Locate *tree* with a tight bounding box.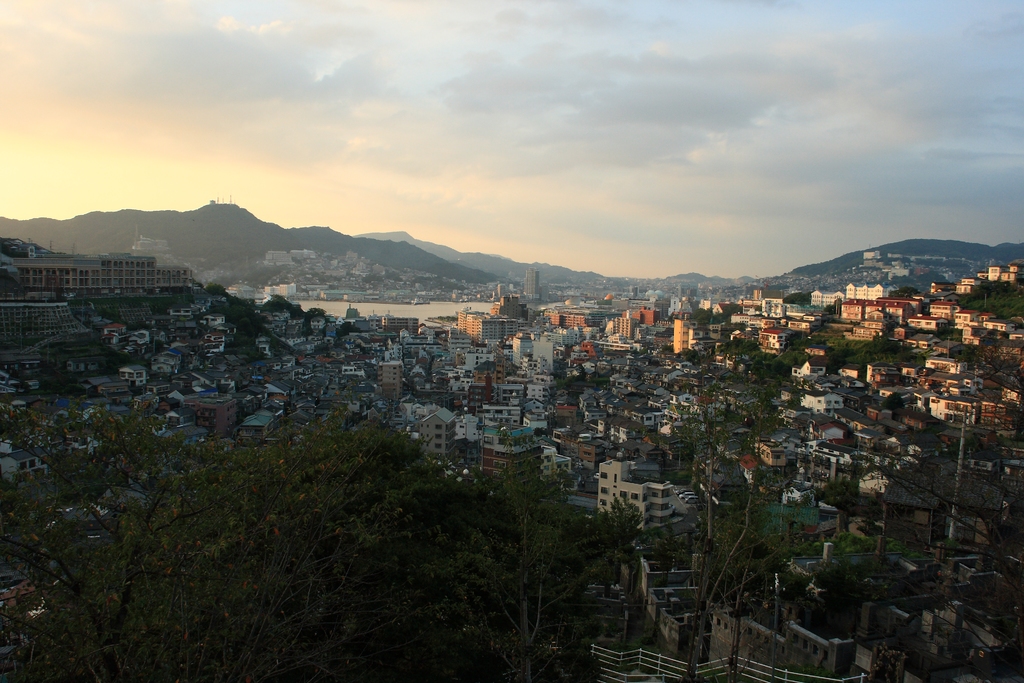
crop(335, 323, 365, 338).
